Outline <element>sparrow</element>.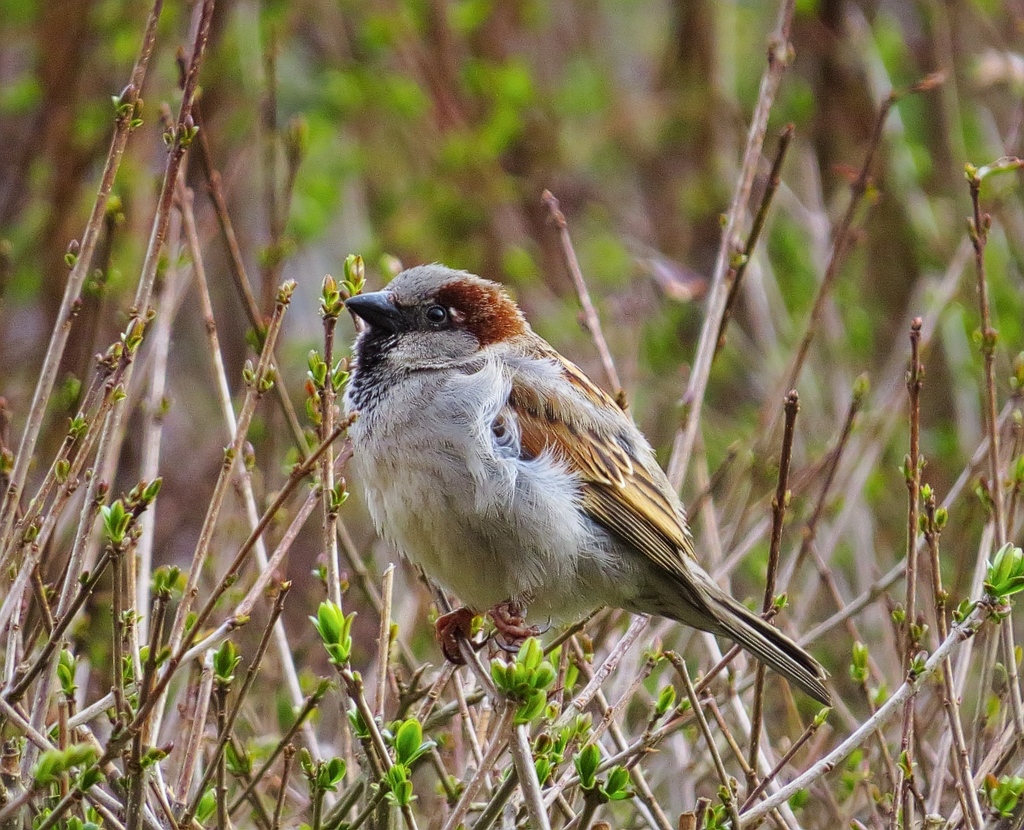
Outline: pyautogui.locateOnScreen(340, 261, 832, 709).
